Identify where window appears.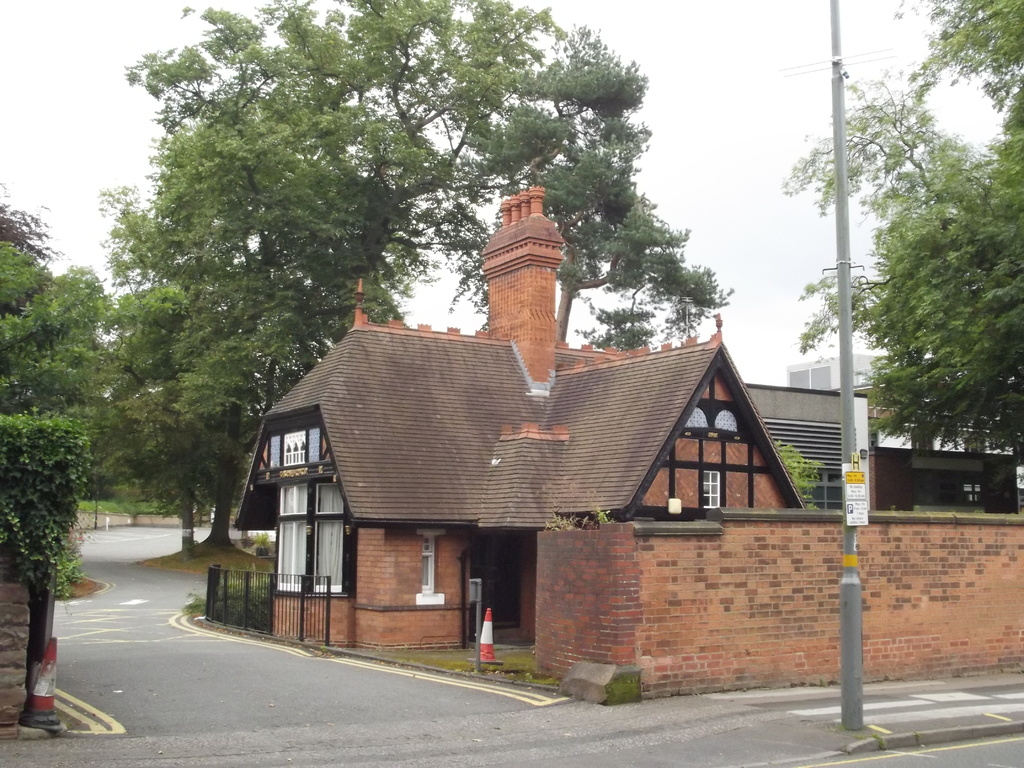
Appears at <region>704, 470, 719, 508</region>.
